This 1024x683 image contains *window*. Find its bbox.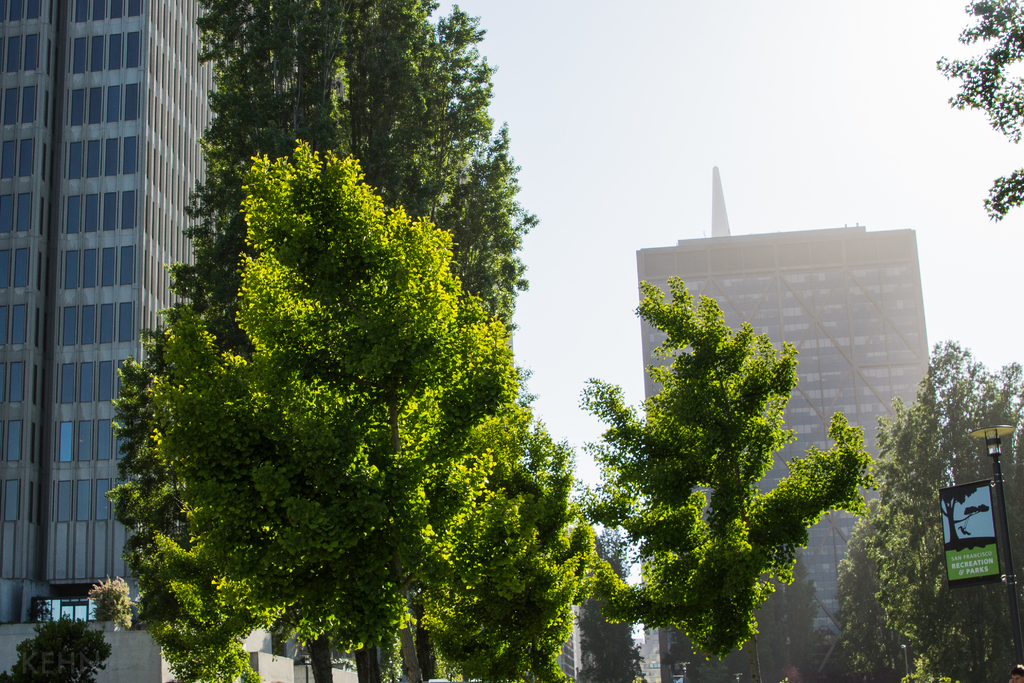
(x1=106, y1=140, x2=116, y2=176).
